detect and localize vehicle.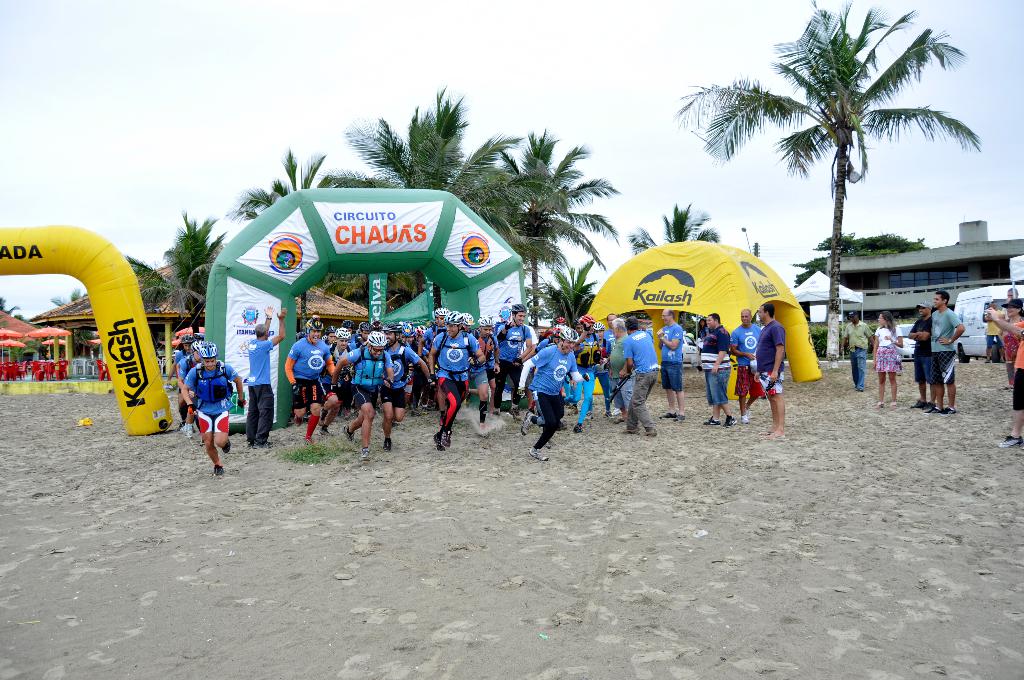
Localized at (673, 329, 699, 368).
